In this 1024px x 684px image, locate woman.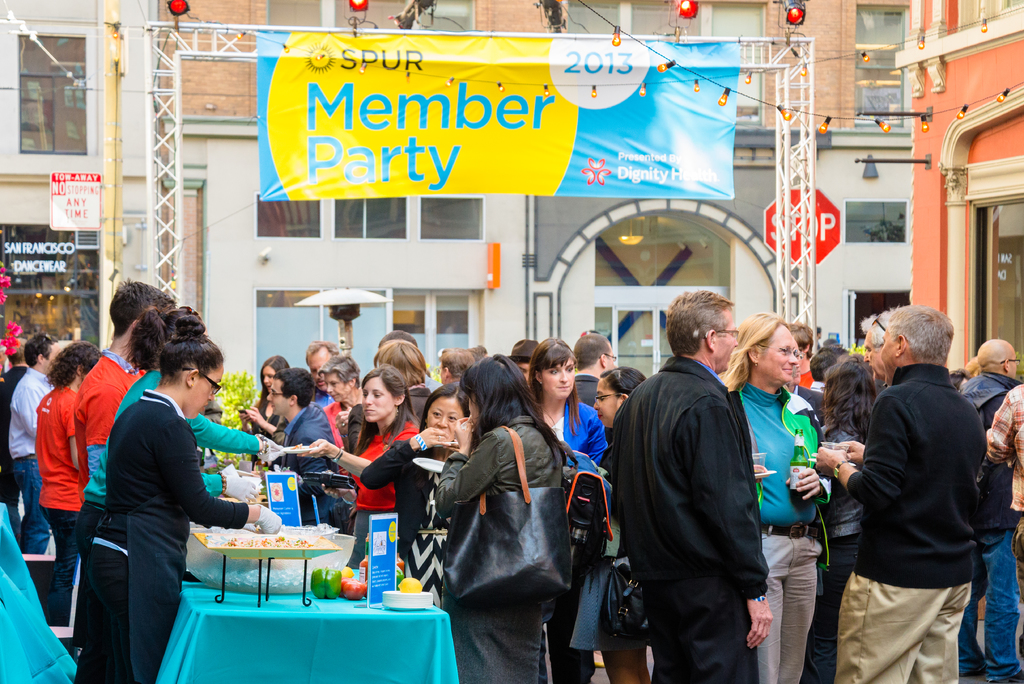
Bounding box: l=35, t=337, r=103, b=602.
